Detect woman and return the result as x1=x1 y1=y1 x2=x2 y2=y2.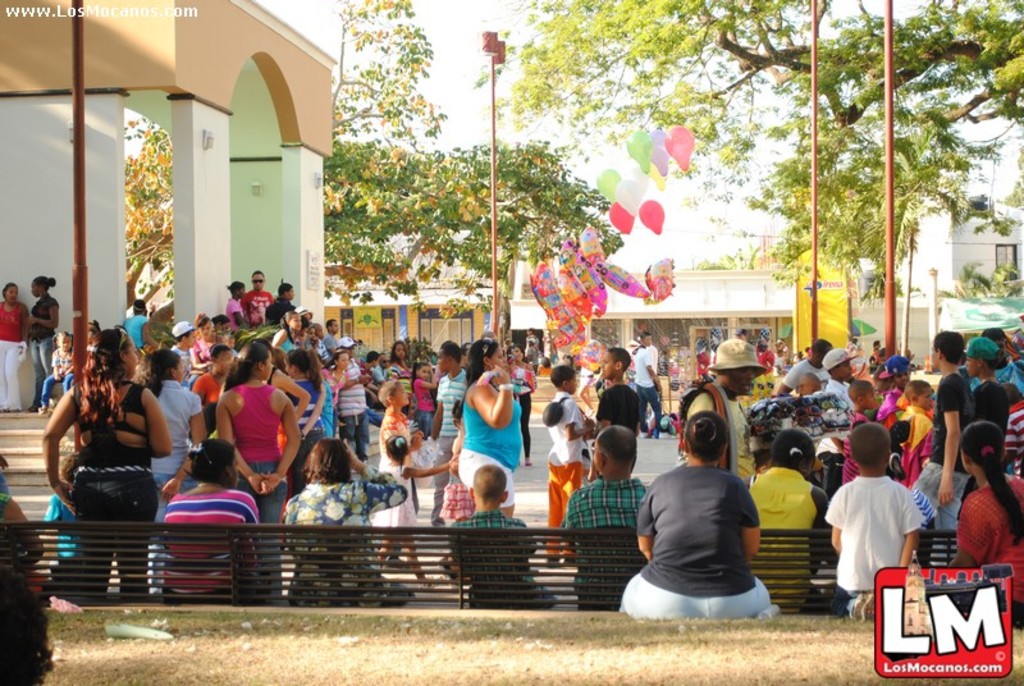
x1=264 y1=346 x2=308 y2=417.
